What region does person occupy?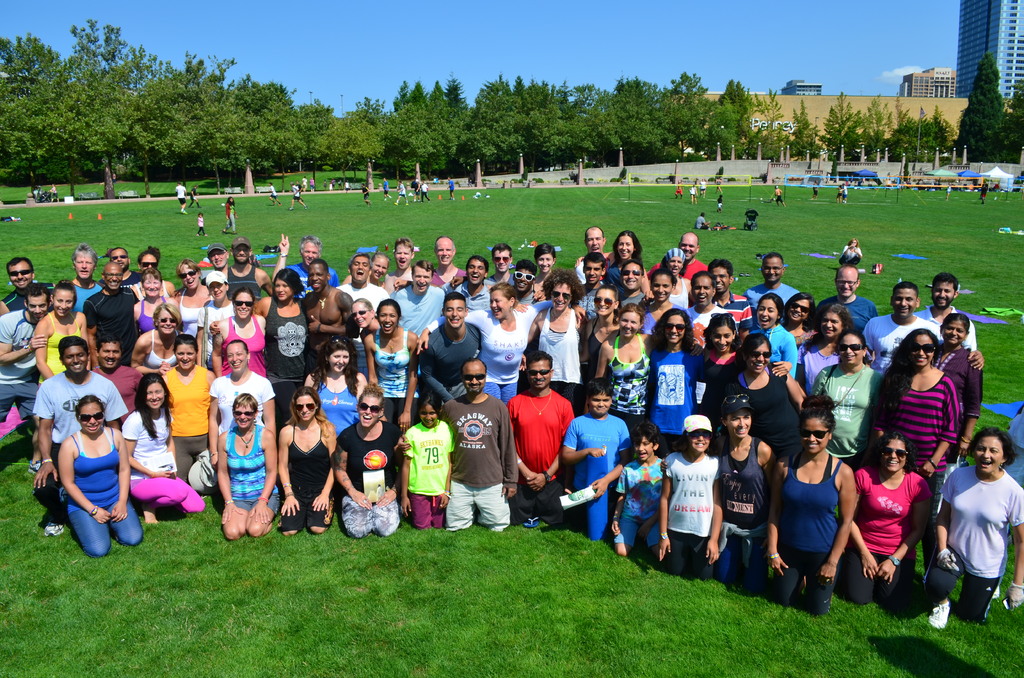
(809, 254, 877, 331).
